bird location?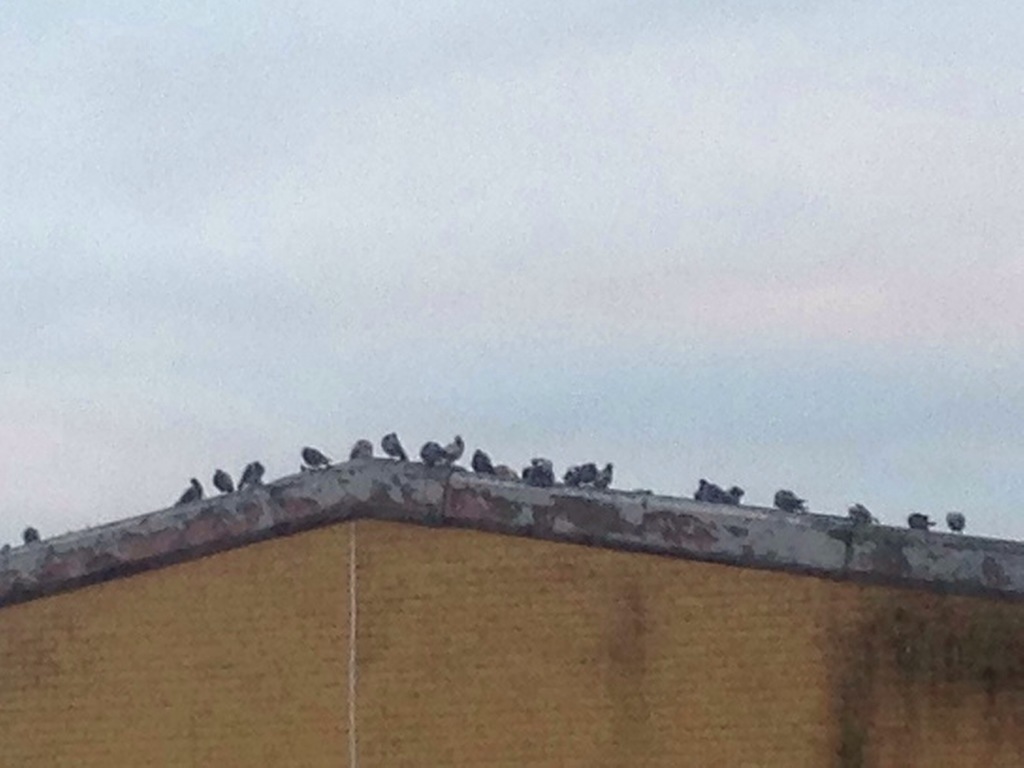
box=[1, 543, 15, 553]
